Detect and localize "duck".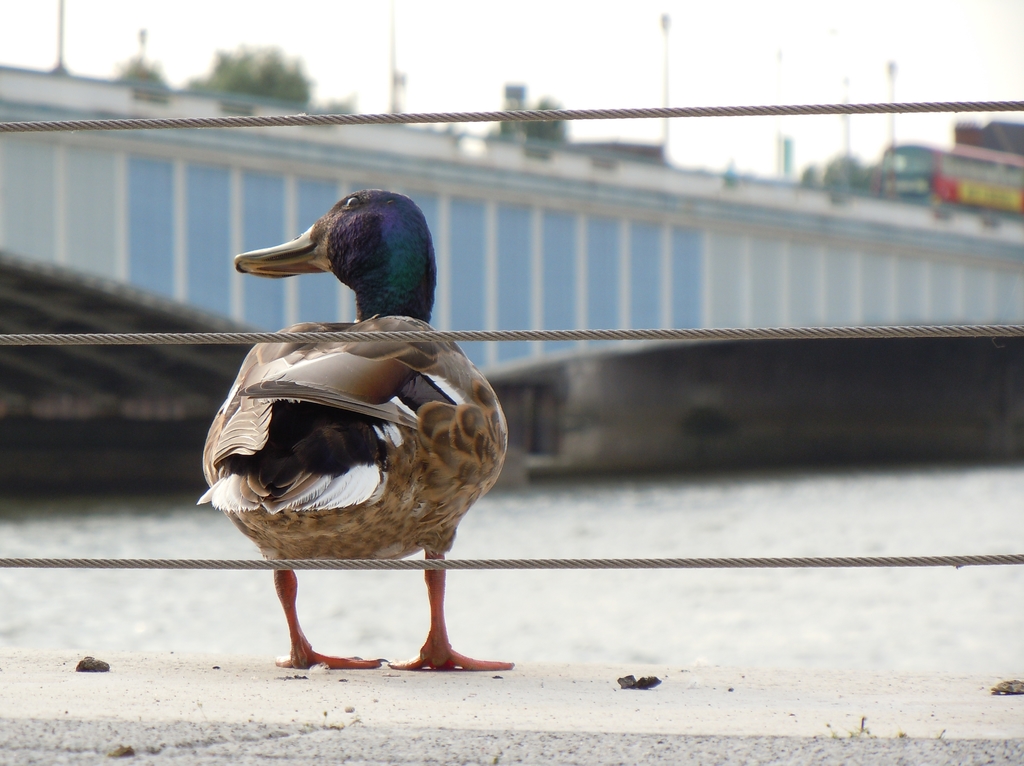
Localized at l=182, t=180, r=523, b=671.
